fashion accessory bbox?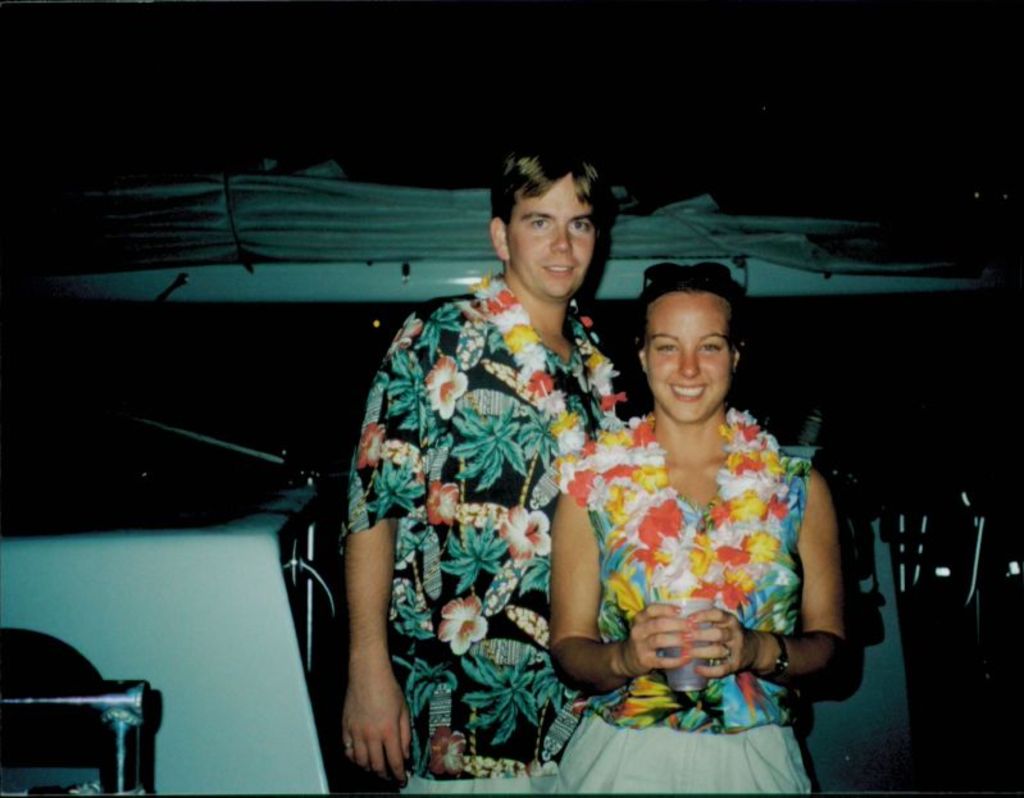
box=[645, 259, 734, 291]
